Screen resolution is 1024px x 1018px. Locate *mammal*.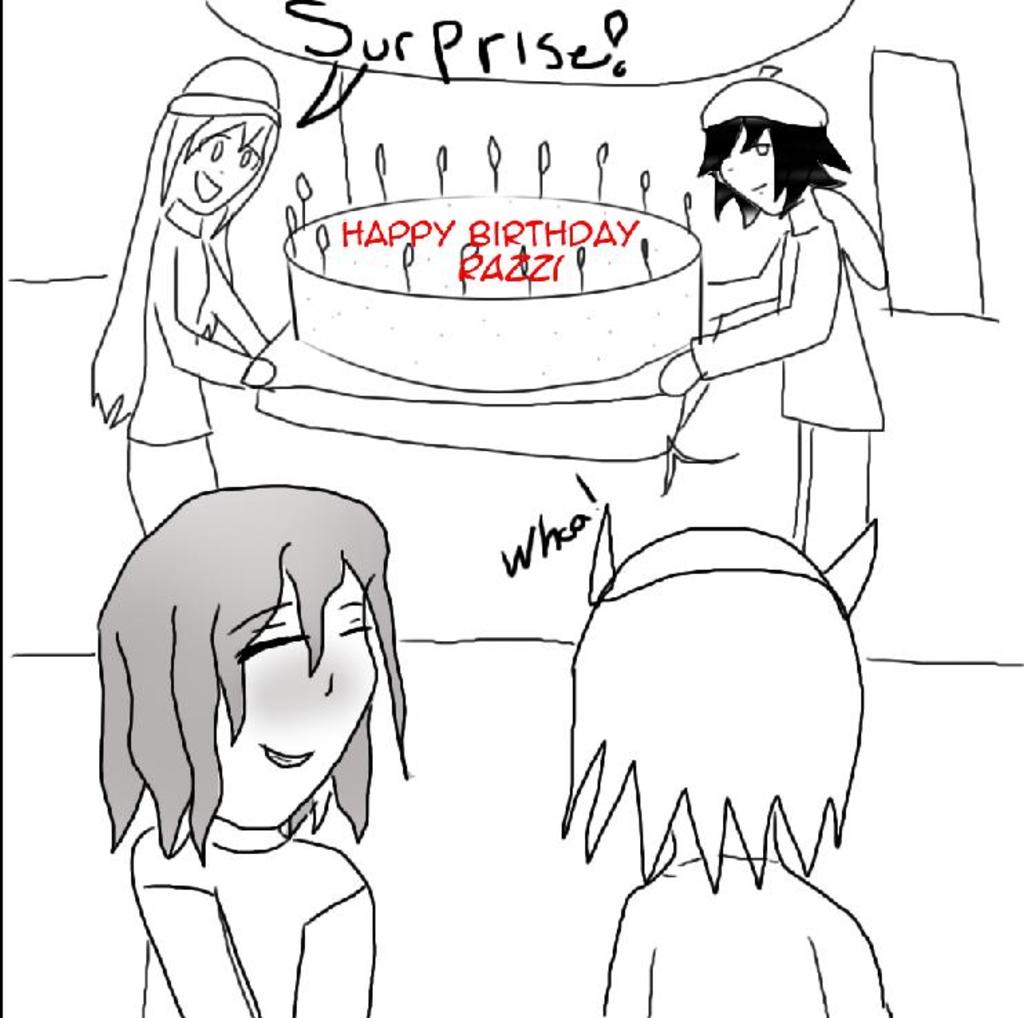
<bbox>656, 58, 885, 611</bbox>.
